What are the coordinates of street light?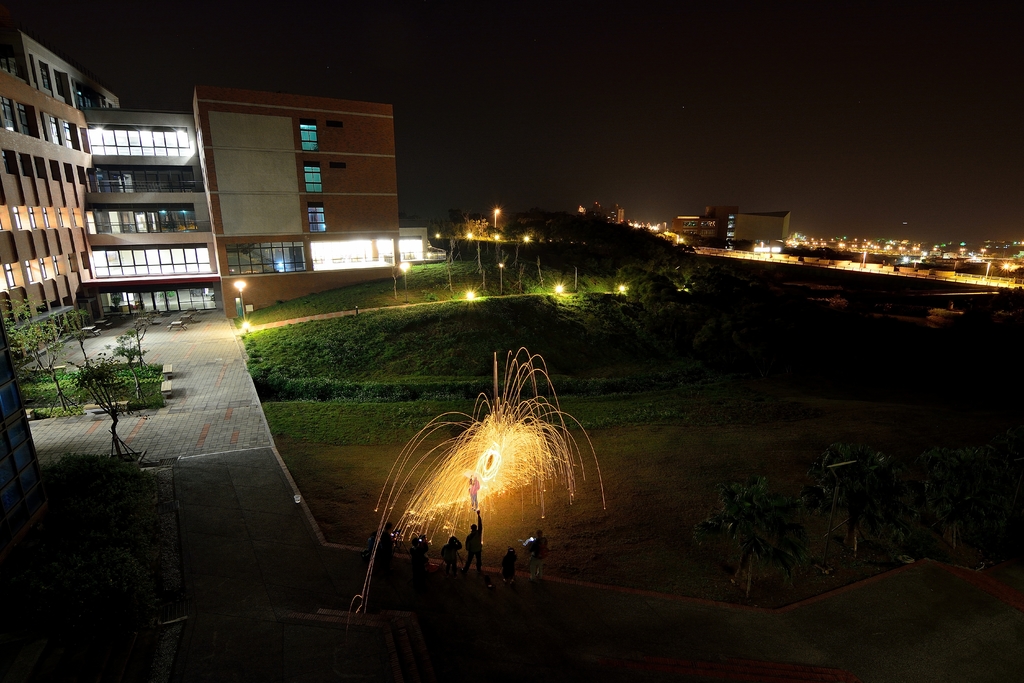
crop(233, 278, 248, 320).
